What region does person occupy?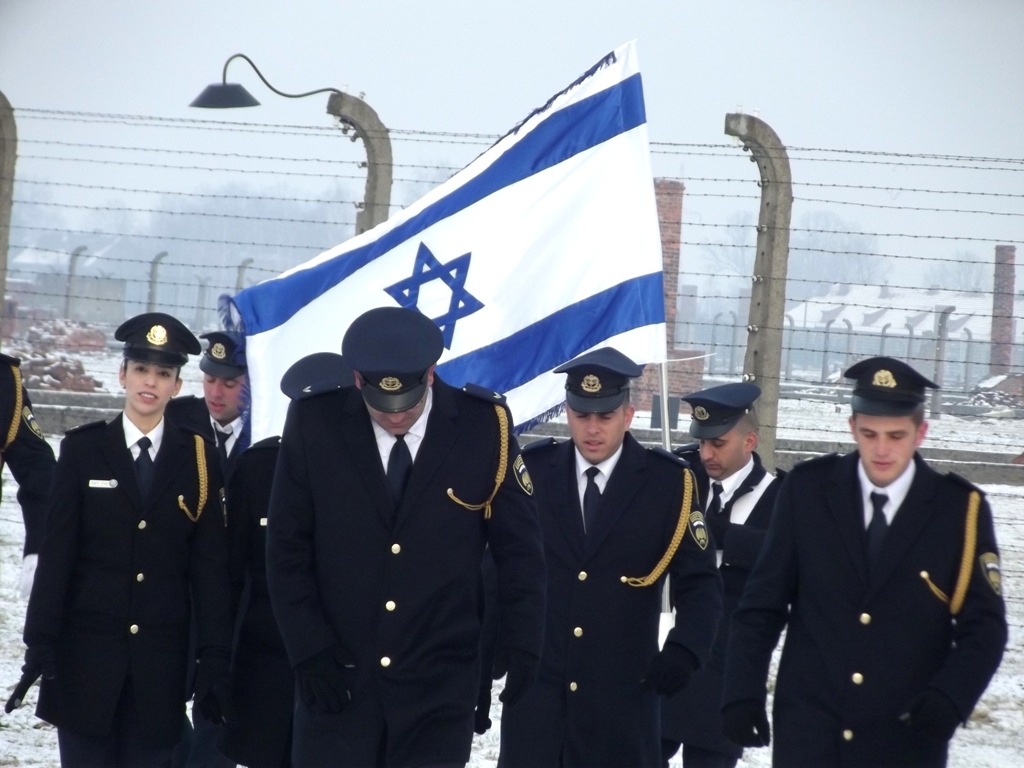
bbox=[221, 345, 354, 767].
